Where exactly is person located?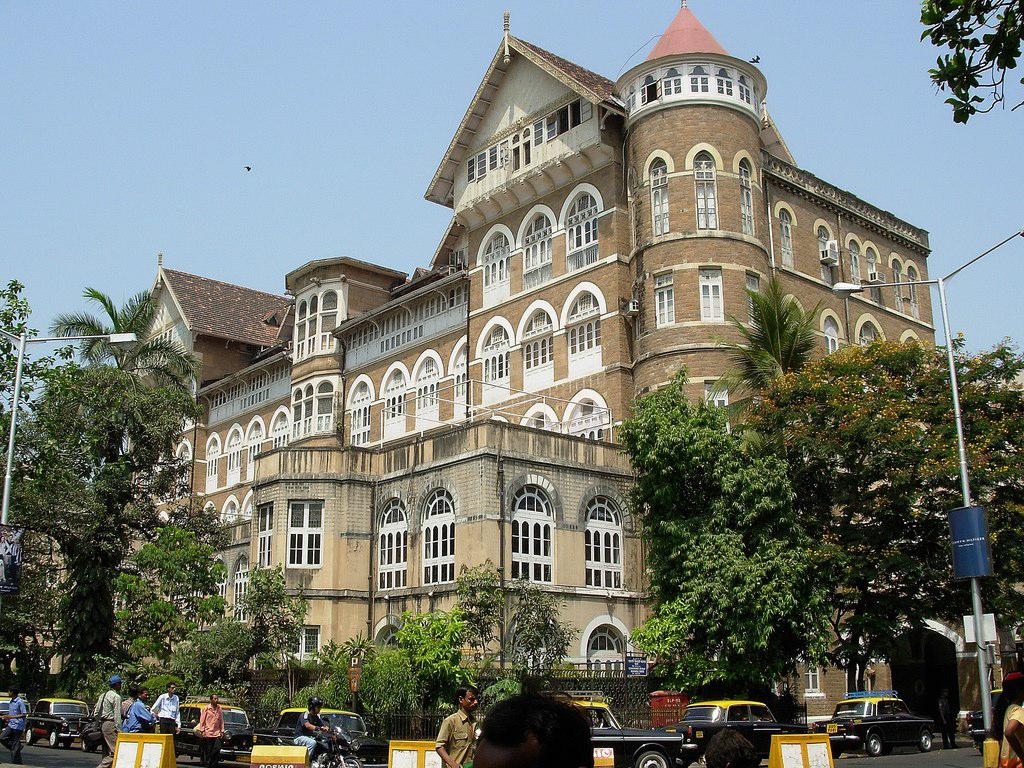
Its bounding box is {"left": 0, "top": 686, "right": 29, "bottom": 767}.
